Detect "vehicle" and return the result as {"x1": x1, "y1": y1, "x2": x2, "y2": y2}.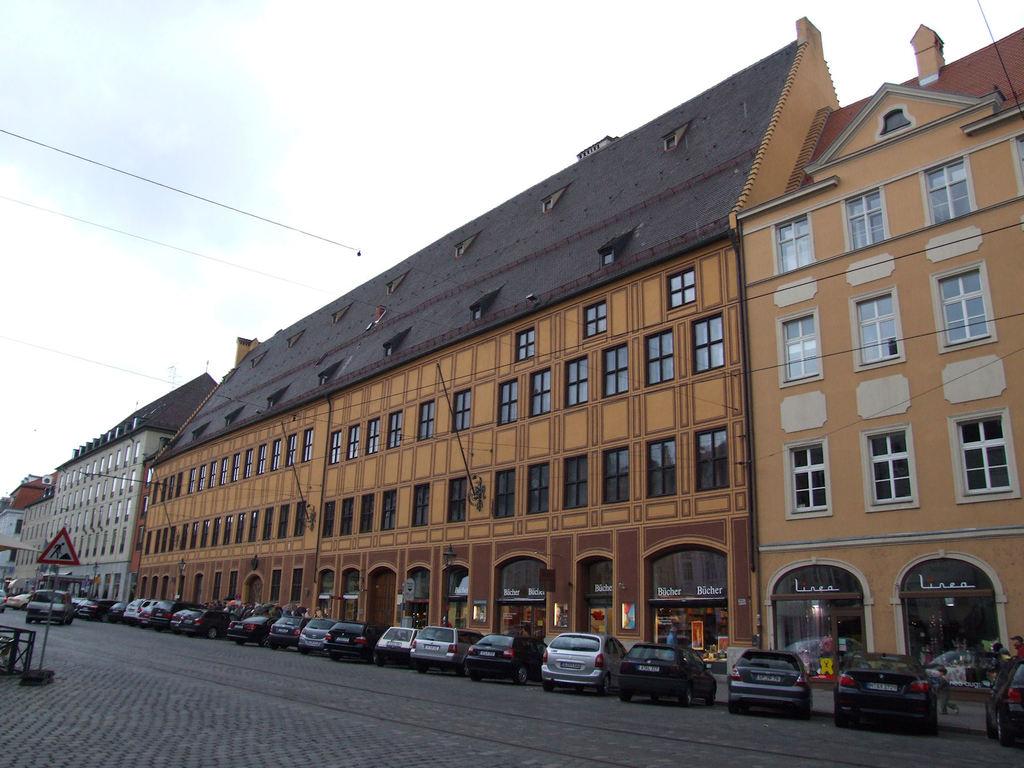
{"x1": 373, "y1": 622, "x2": 417, "y2": 663}.
